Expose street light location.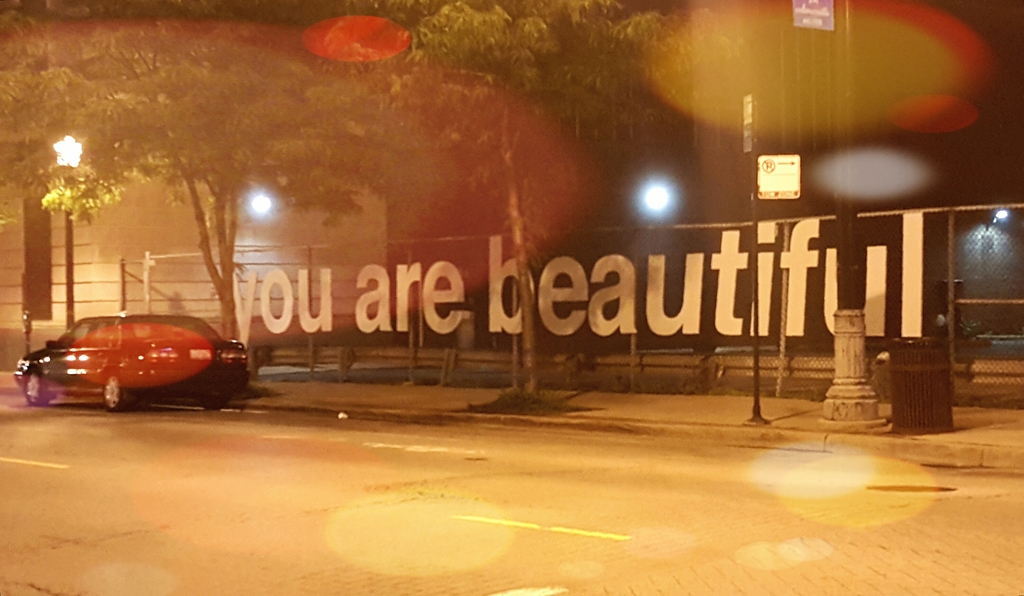
Exposed at (left=51, top=135, right=85, bottom=335).
